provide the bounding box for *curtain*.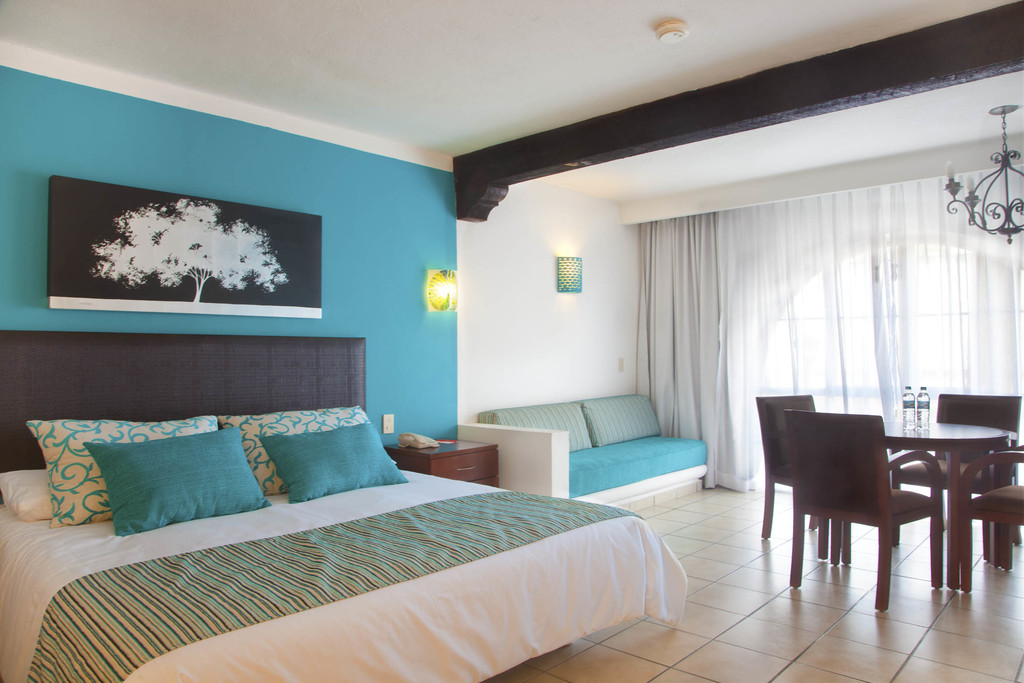
(x1=641, y1=172, x2=1016, y2=447).
